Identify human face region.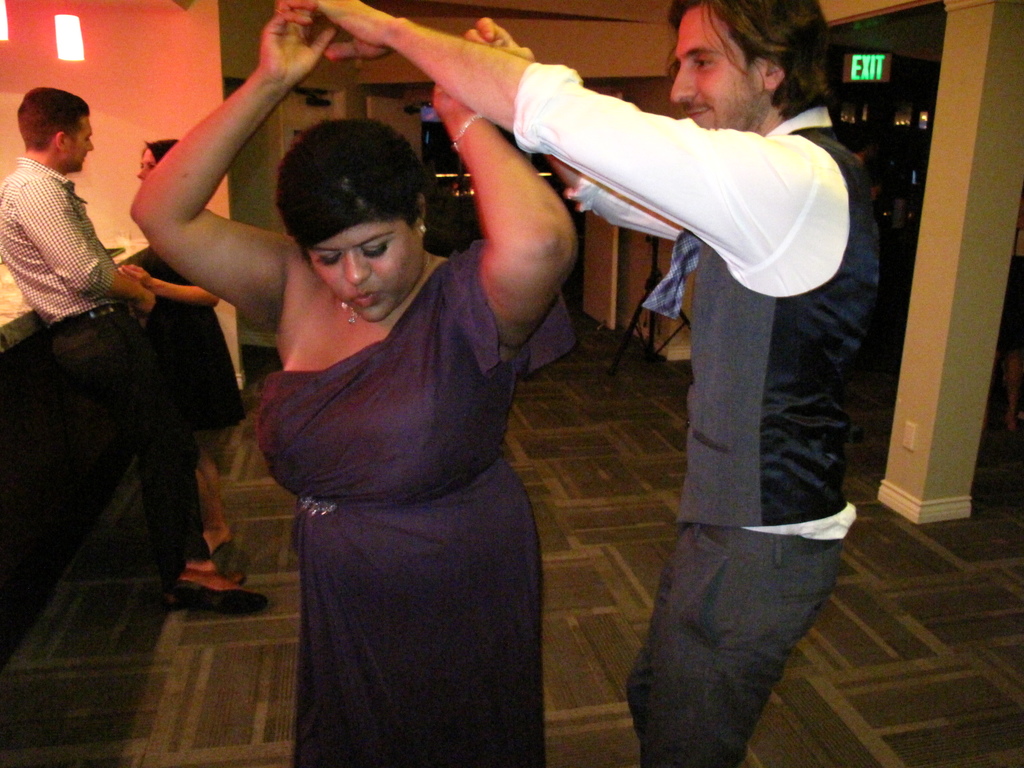
Region: box(136, 145, 157, 180).
